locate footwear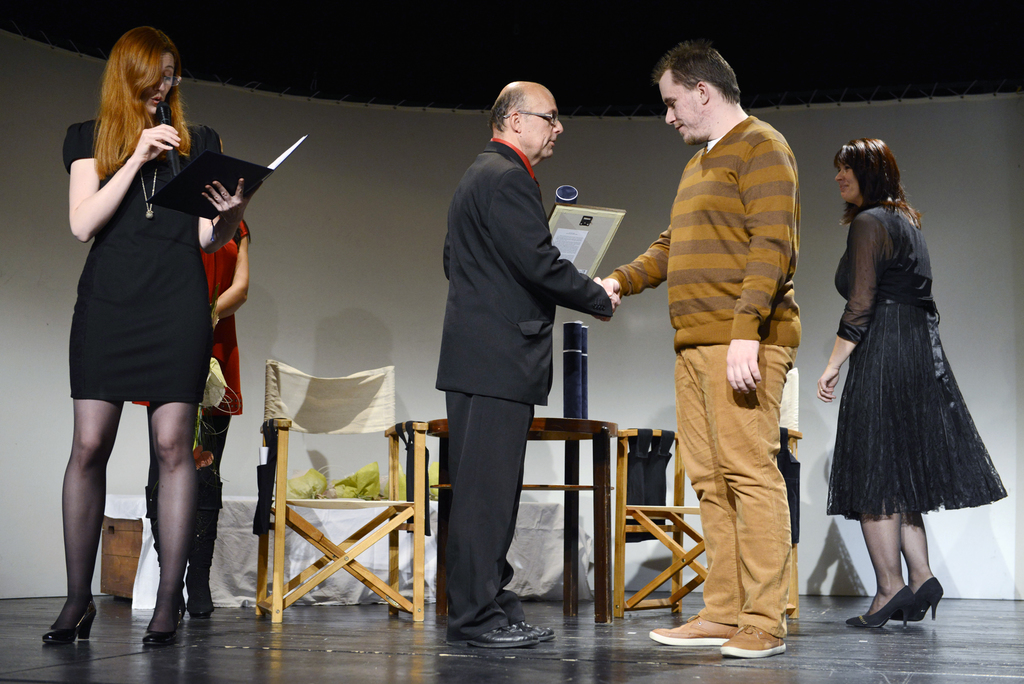
locate(847, 583, 921, 626)
